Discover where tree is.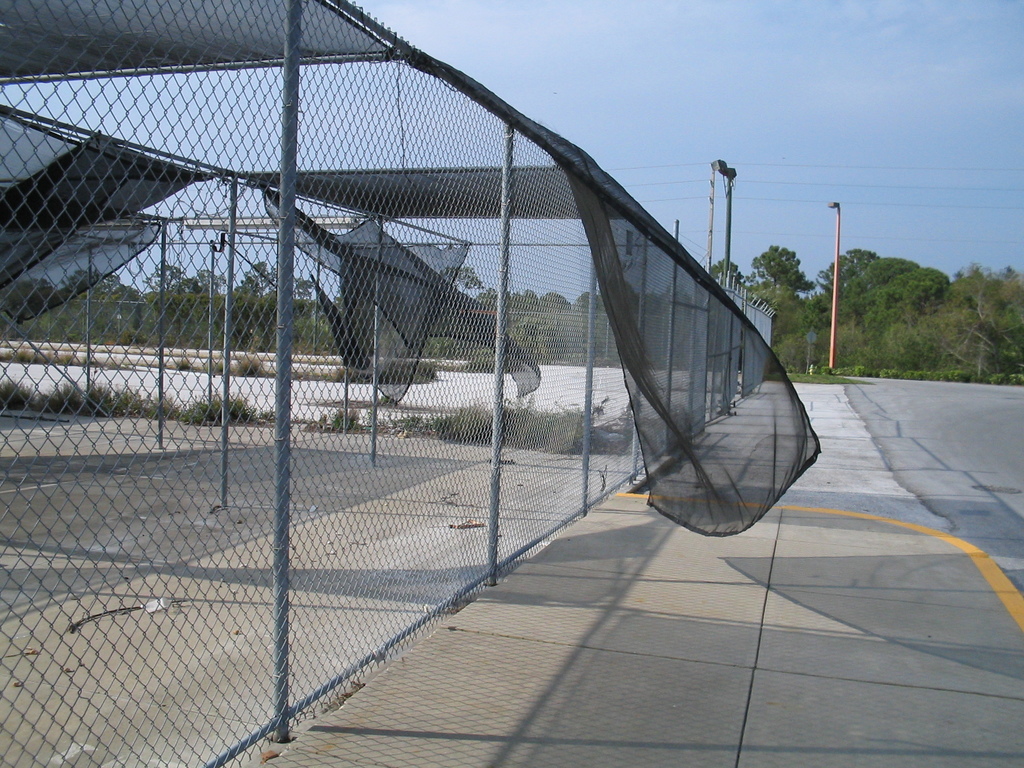
Discovered at bbox=(3, 276, 49, 320).
